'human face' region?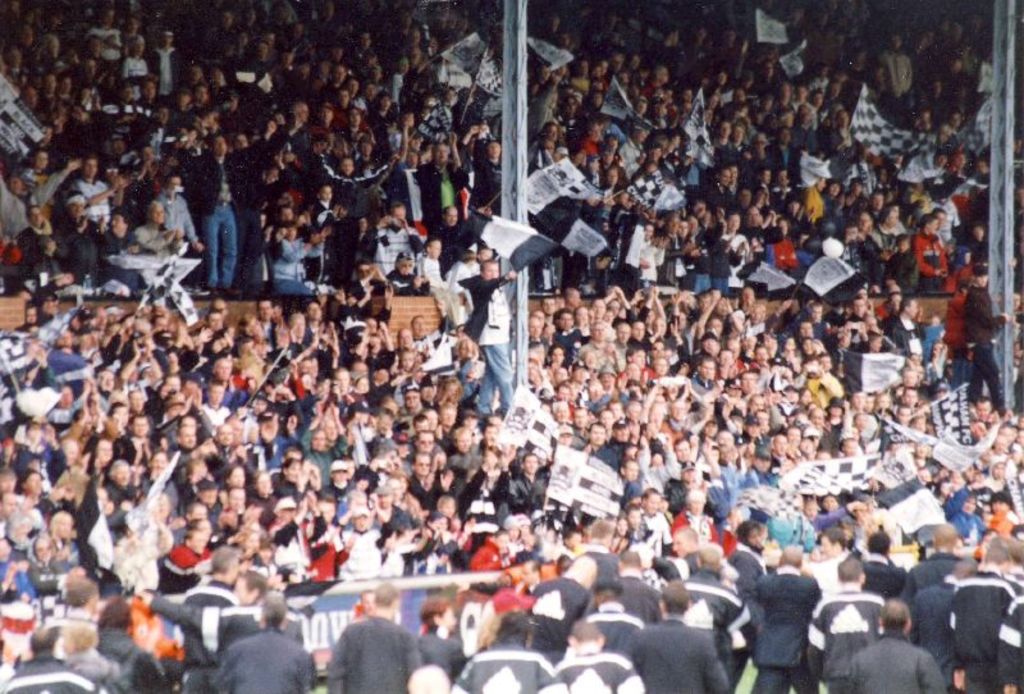
rect(402, 351, 411, 370)
